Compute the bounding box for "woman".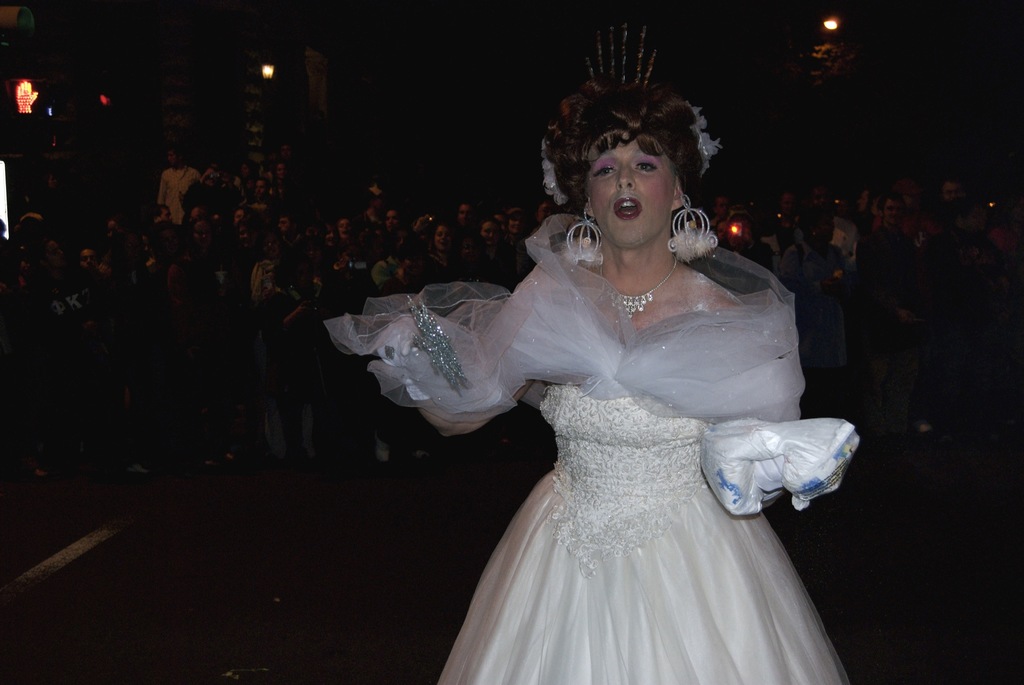
region(170, 216, 216, 468).
